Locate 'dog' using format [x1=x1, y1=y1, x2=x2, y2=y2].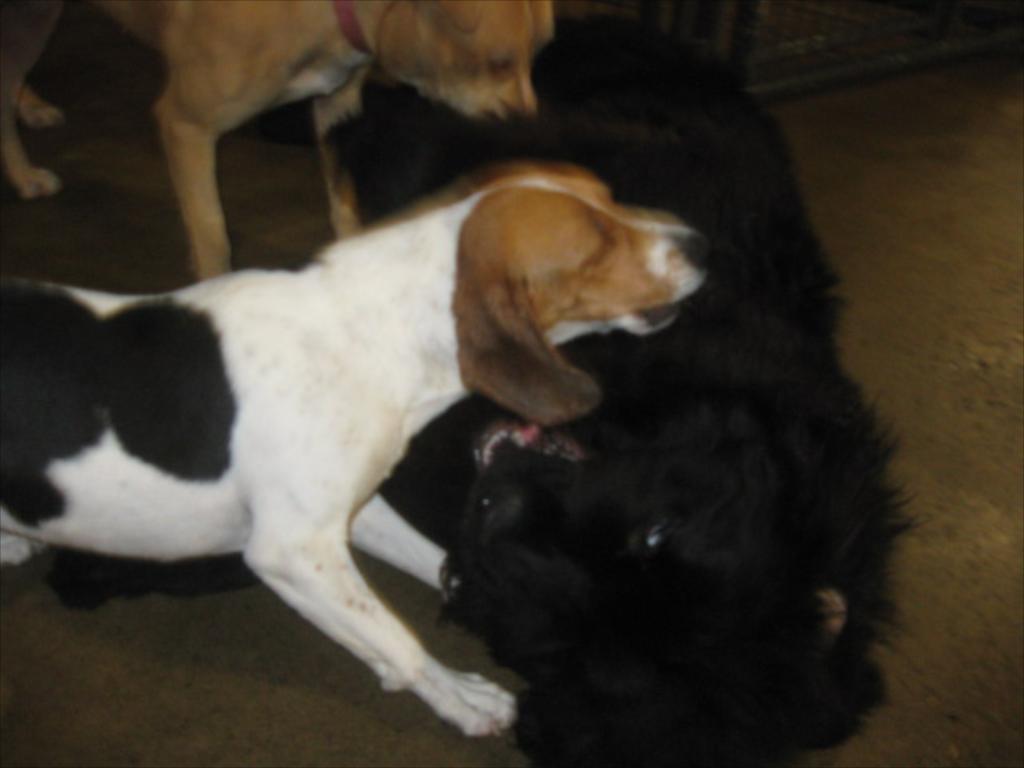
[x1=0, y1=0, x2=557, y2=280].
